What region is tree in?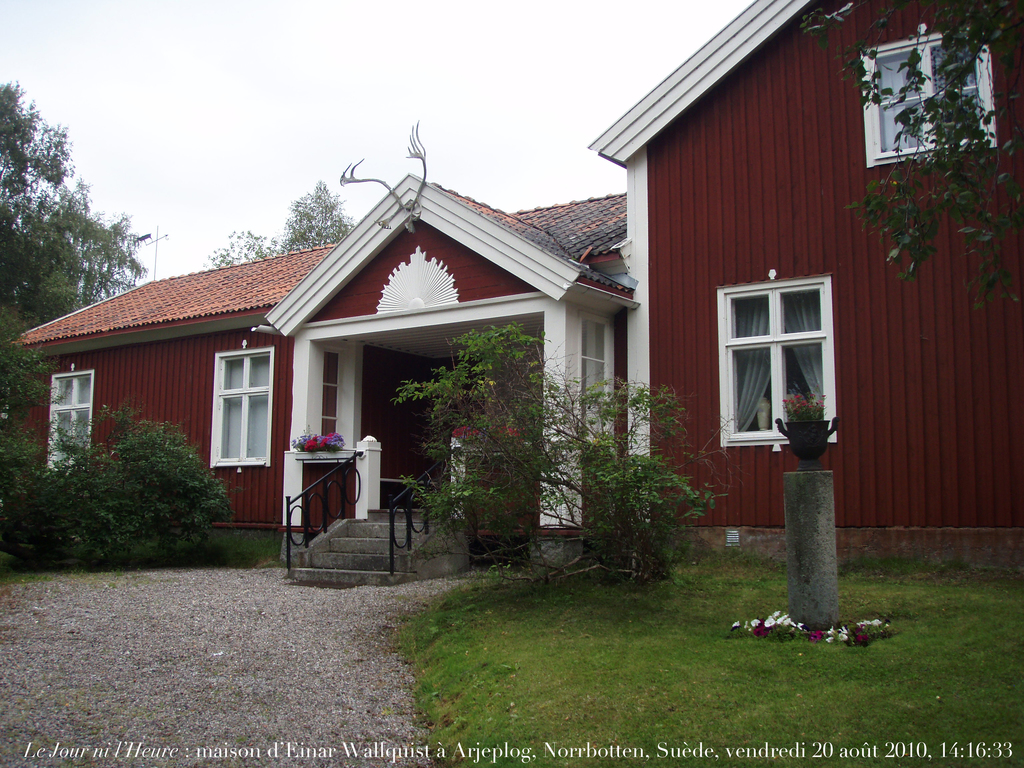
792/0/1023/323.
